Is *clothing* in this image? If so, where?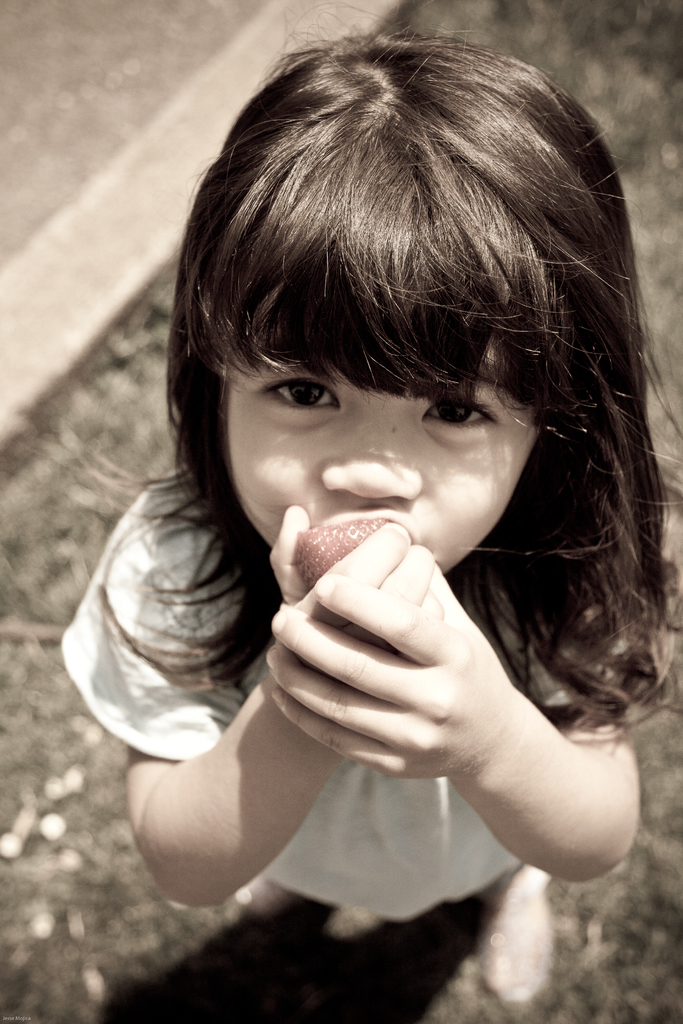
Yes, at box=[59, 476, 629, 918].
